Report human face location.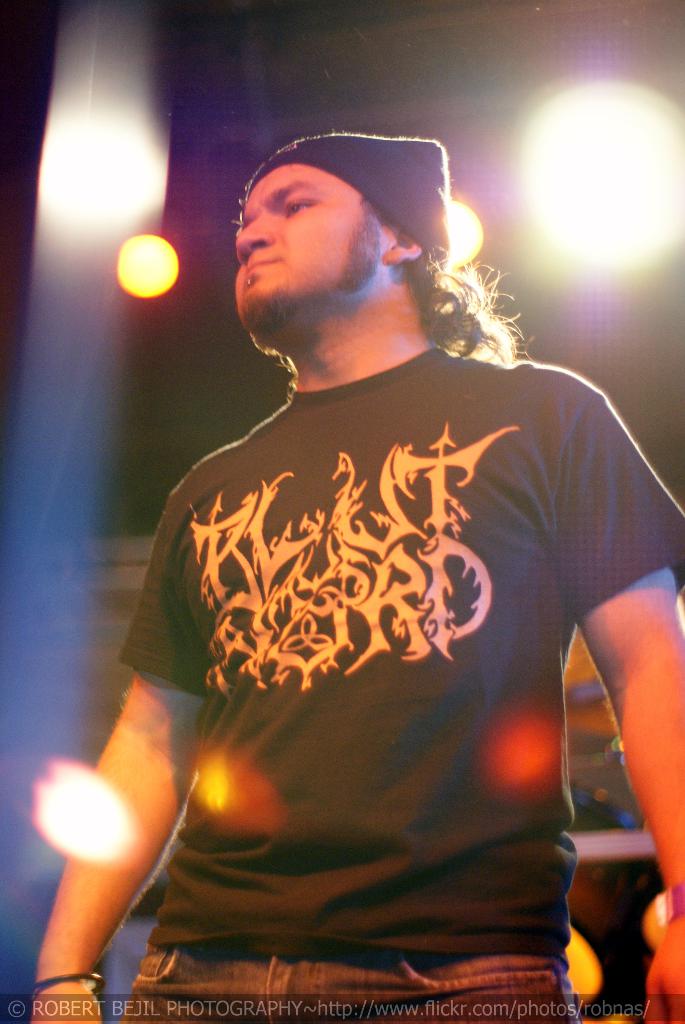
Report: (x1=230, y1=163, x2=391, y2=317).
